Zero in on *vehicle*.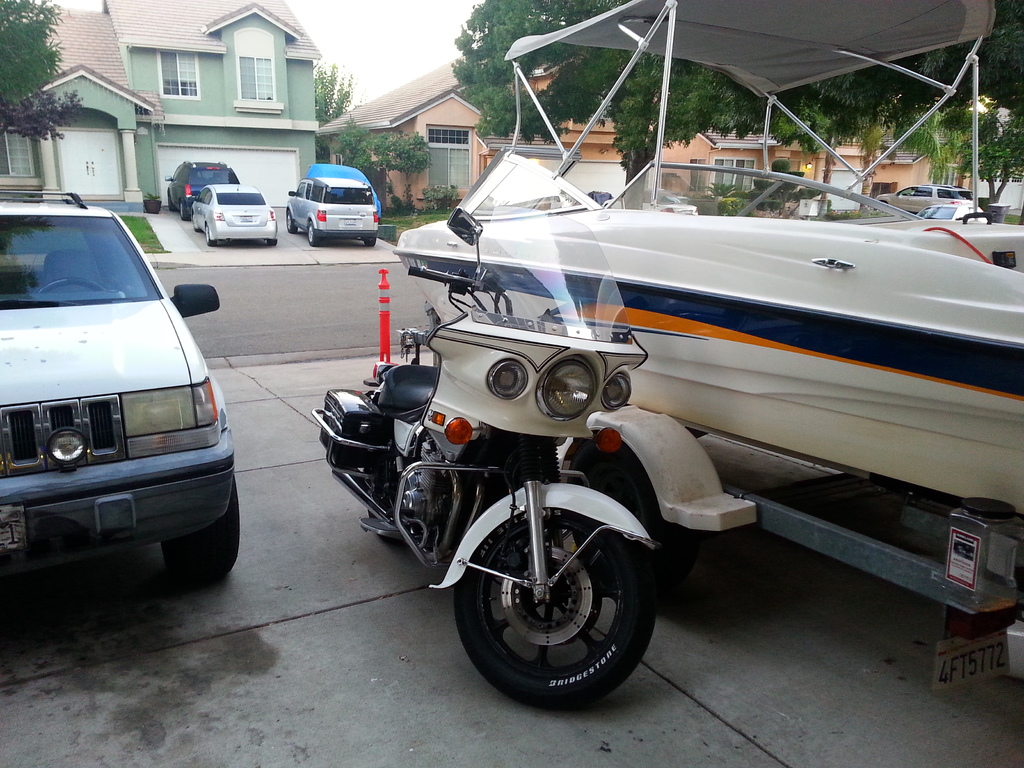
Zeroed in: (281, 156, 384, 249).
